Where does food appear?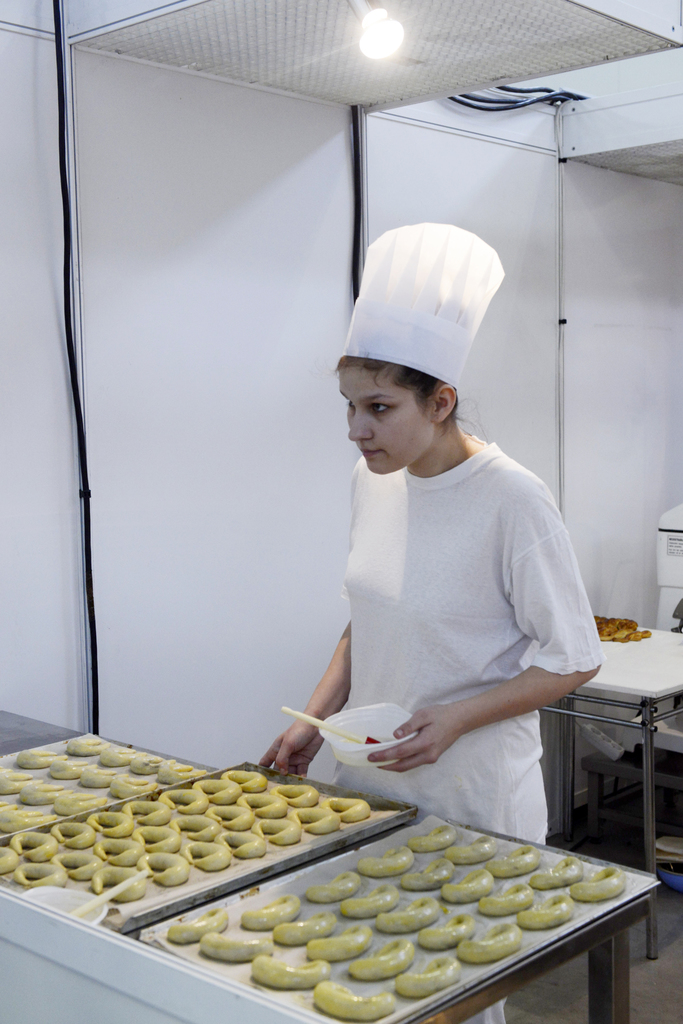
Appears at select_region(0, 767, 36, 795).
